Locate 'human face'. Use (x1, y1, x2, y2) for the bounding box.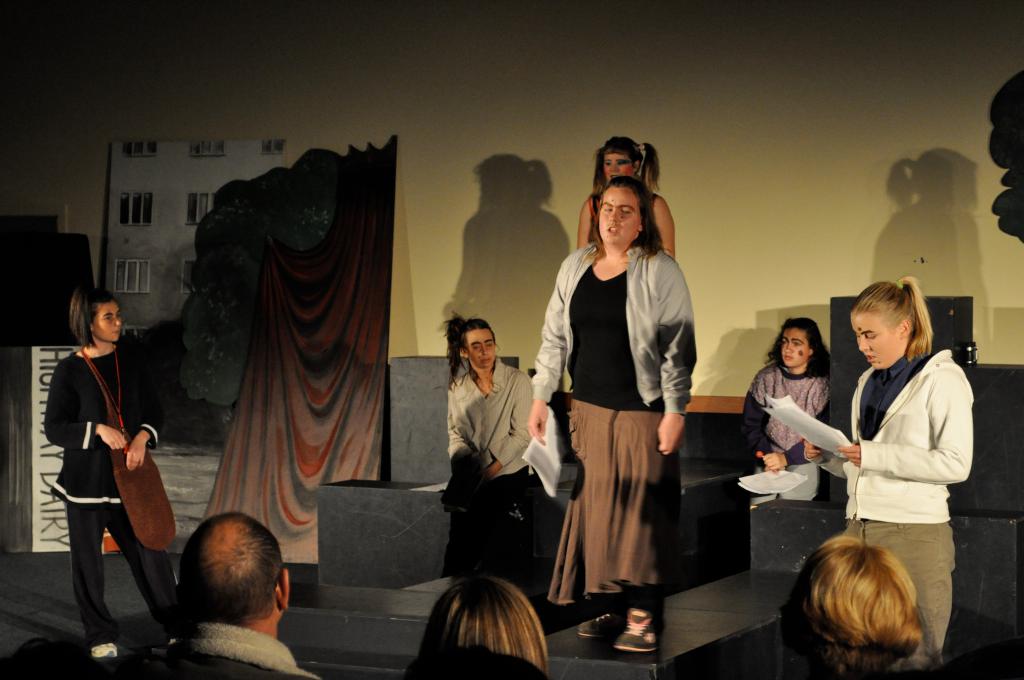
(778, 329, 808, 367).
